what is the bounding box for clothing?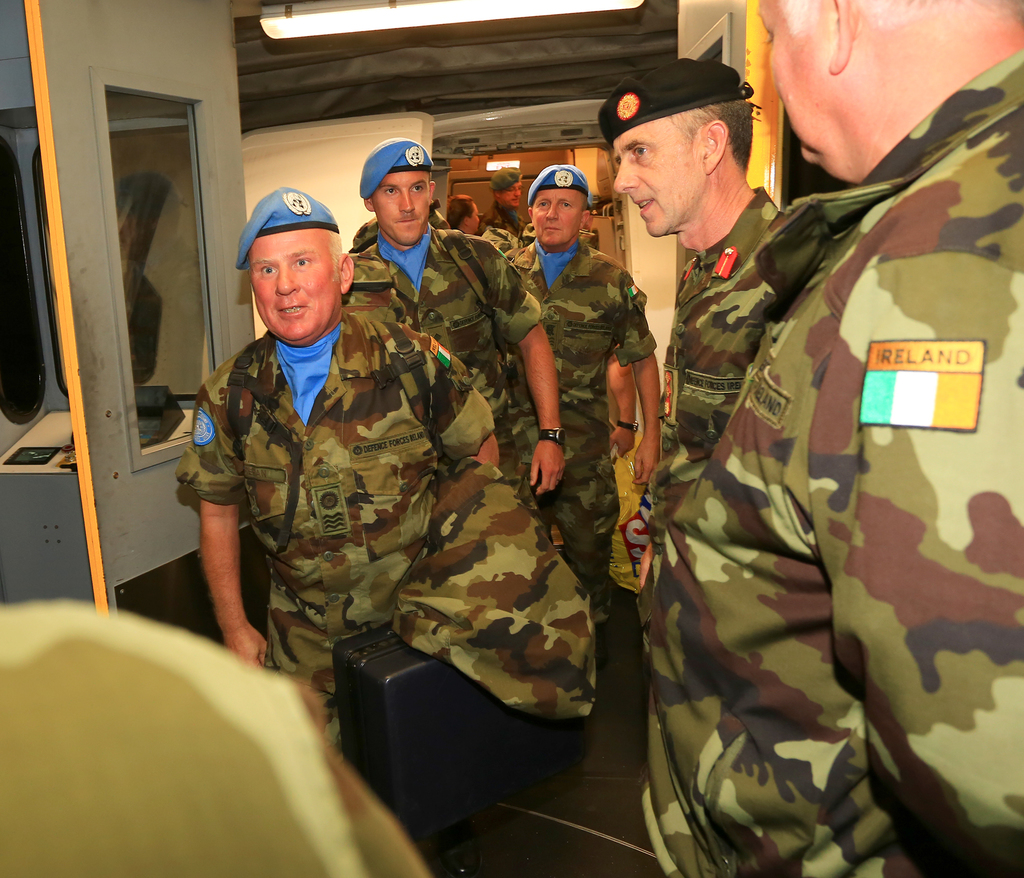
[344, 222, 537, 507].
